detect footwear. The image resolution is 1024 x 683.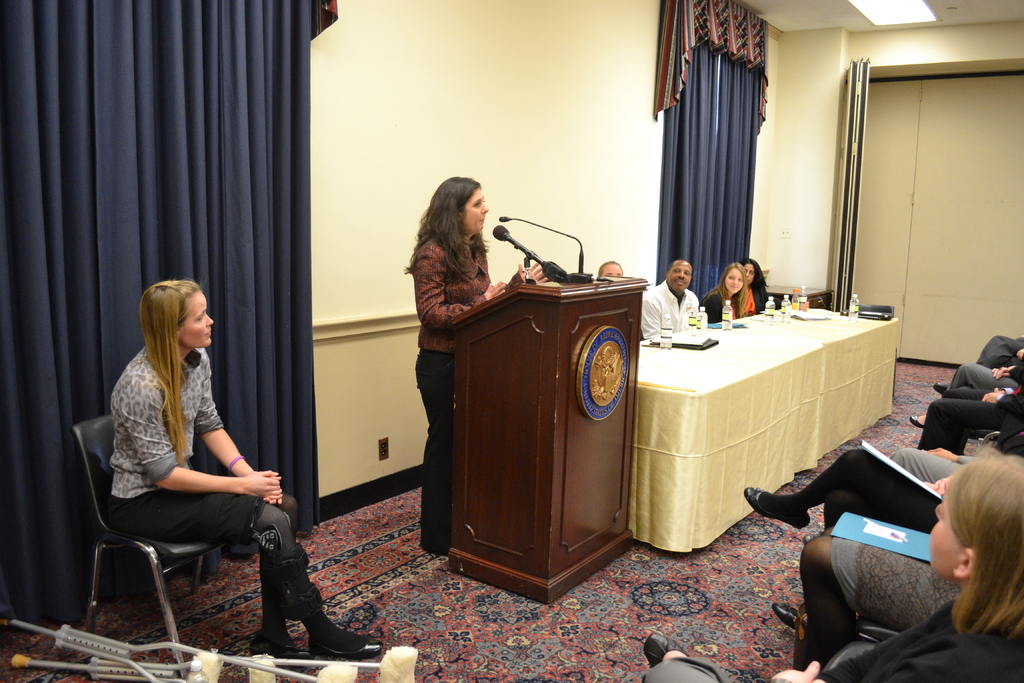
crop(233, 637, 313, 659).
